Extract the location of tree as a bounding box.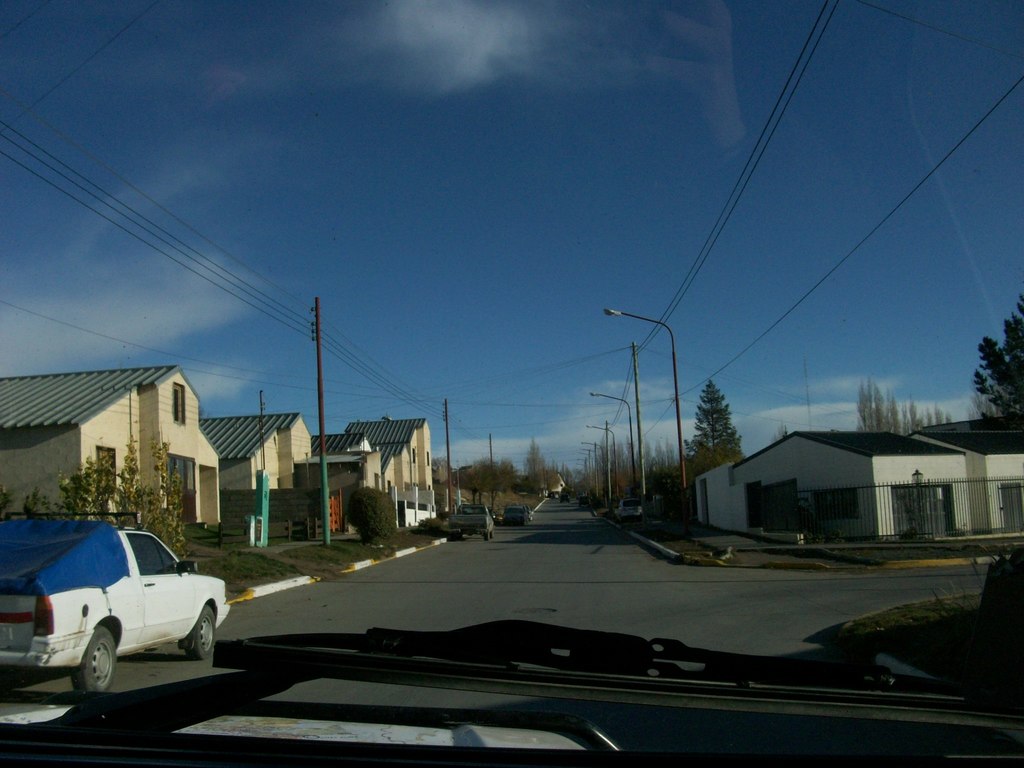
region(855, 378, 950, 438).
